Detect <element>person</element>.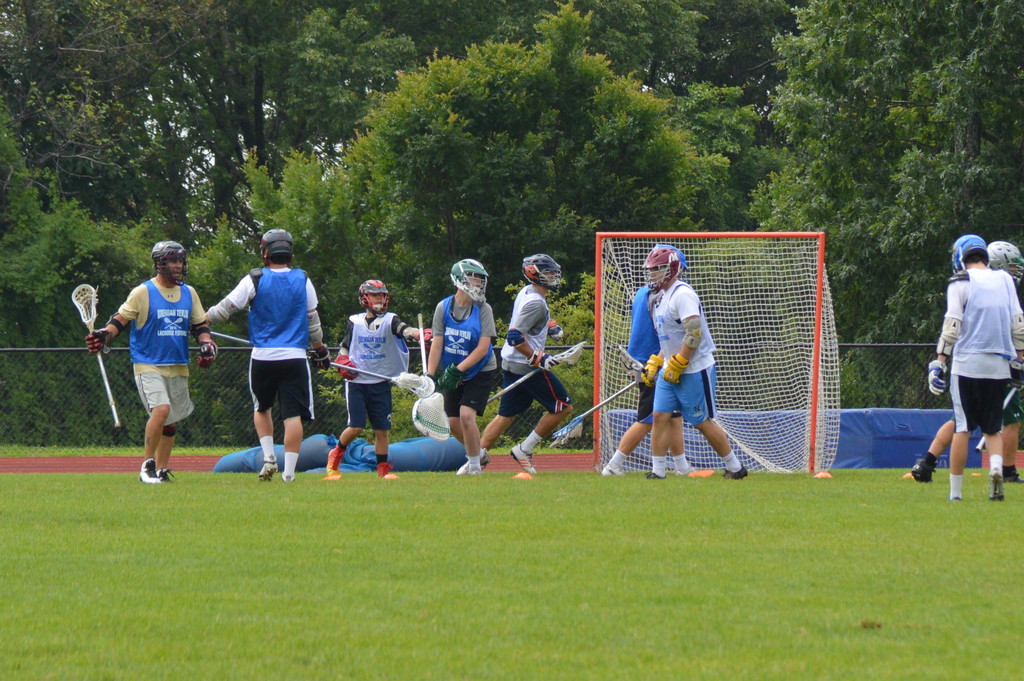
Detected at {"x1": 332, "y1": 281, "x2": 433, "y2": 484}.
